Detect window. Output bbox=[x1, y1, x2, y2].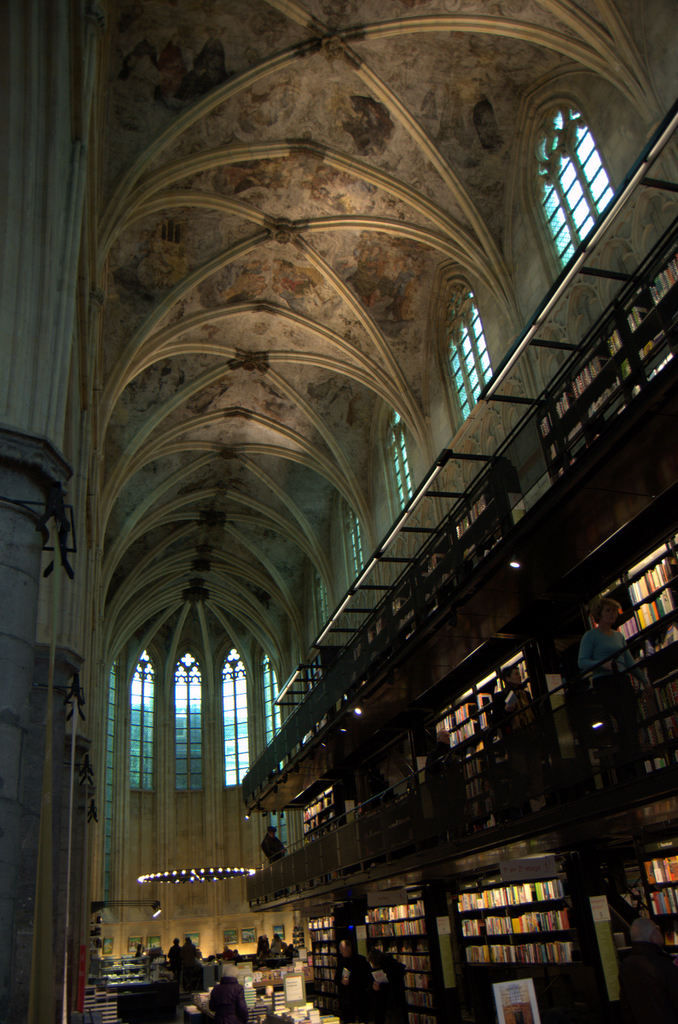
bbox=[264, 653, 291, 847].
